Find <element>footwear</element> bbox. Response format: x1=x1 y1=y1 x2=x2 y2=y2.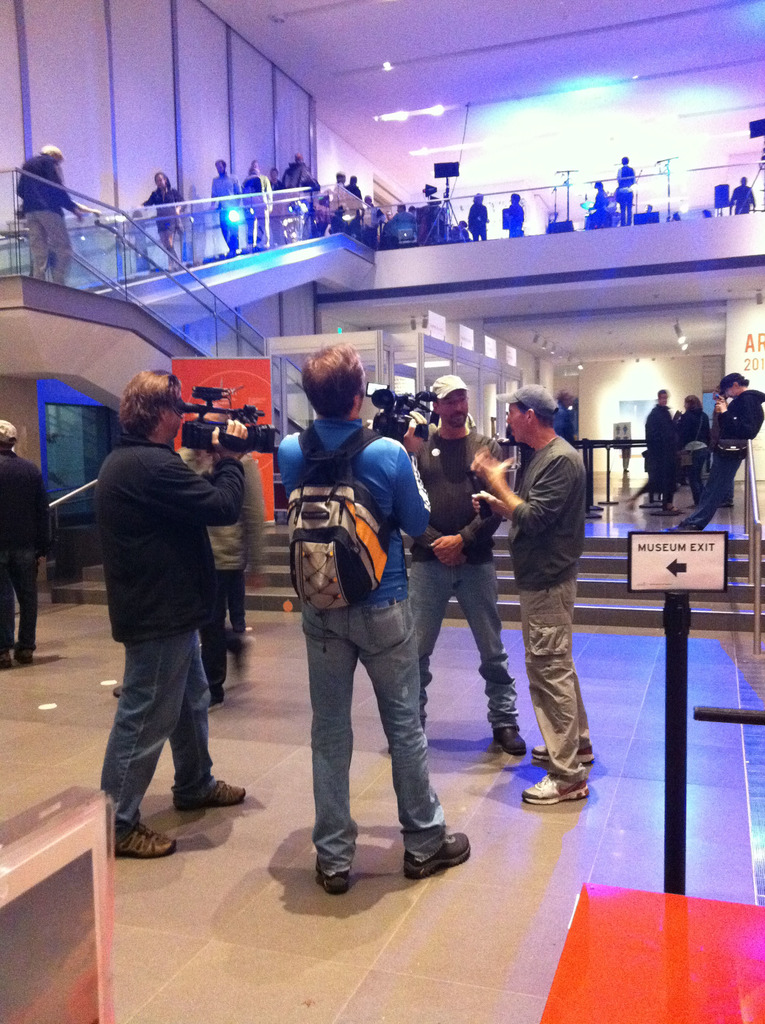
x1=116 y1=808 x2=189 y2=858.
